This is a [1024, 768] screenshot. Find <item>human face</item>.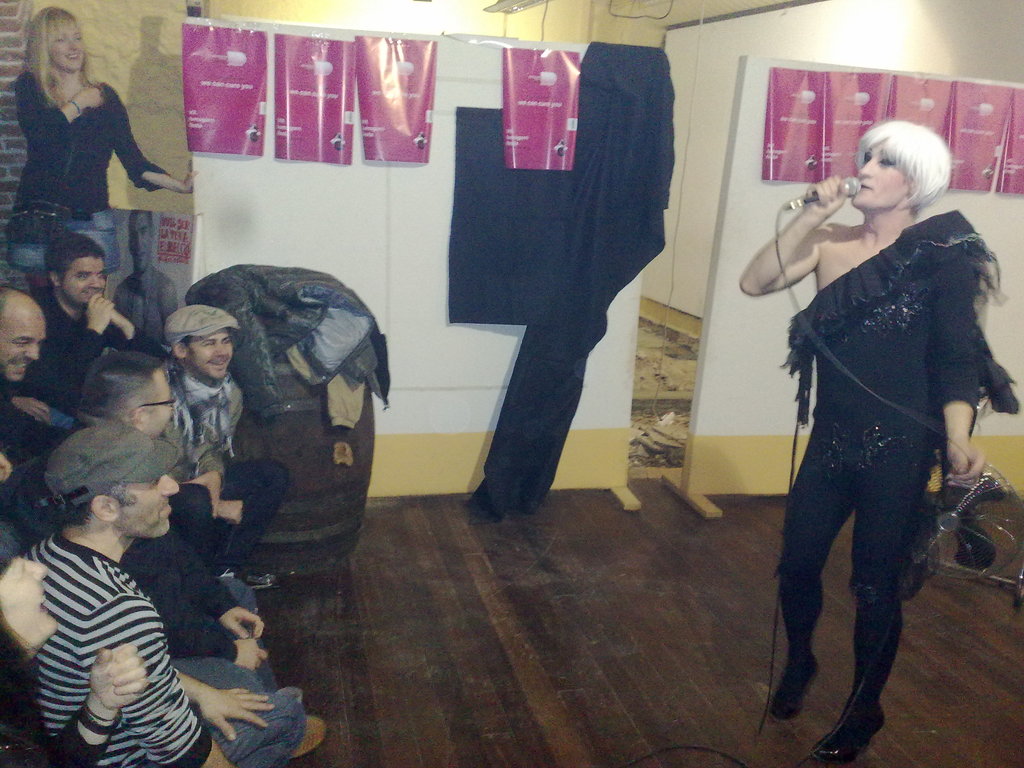
Bounding box: <box>140,381,174,435</box>.
